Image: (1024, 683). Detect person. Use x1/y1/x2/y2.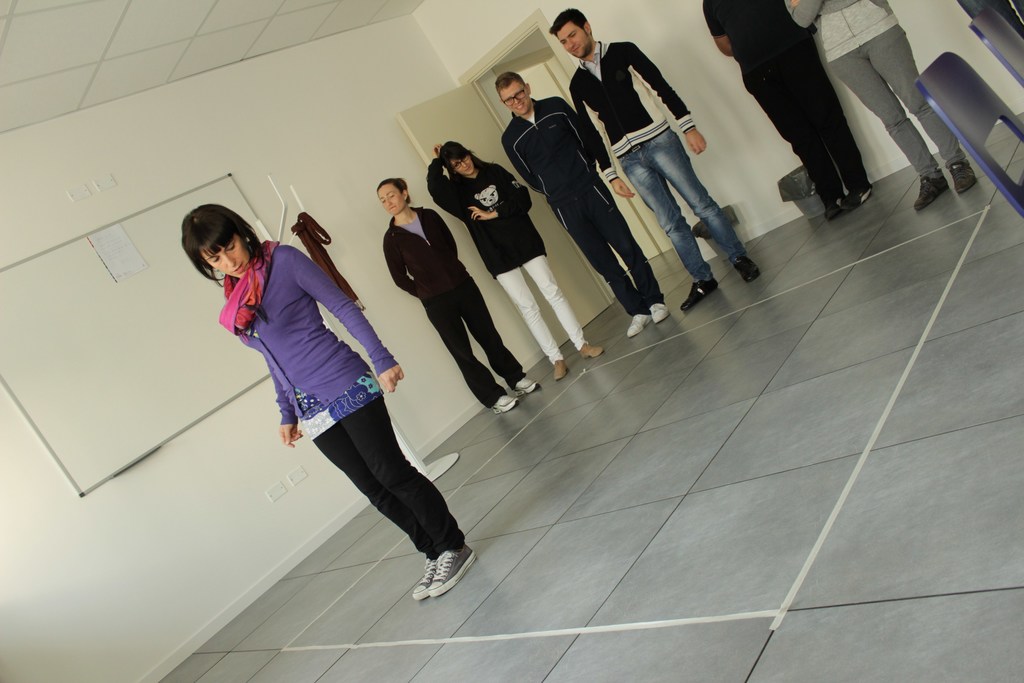
383/177/532/409.
